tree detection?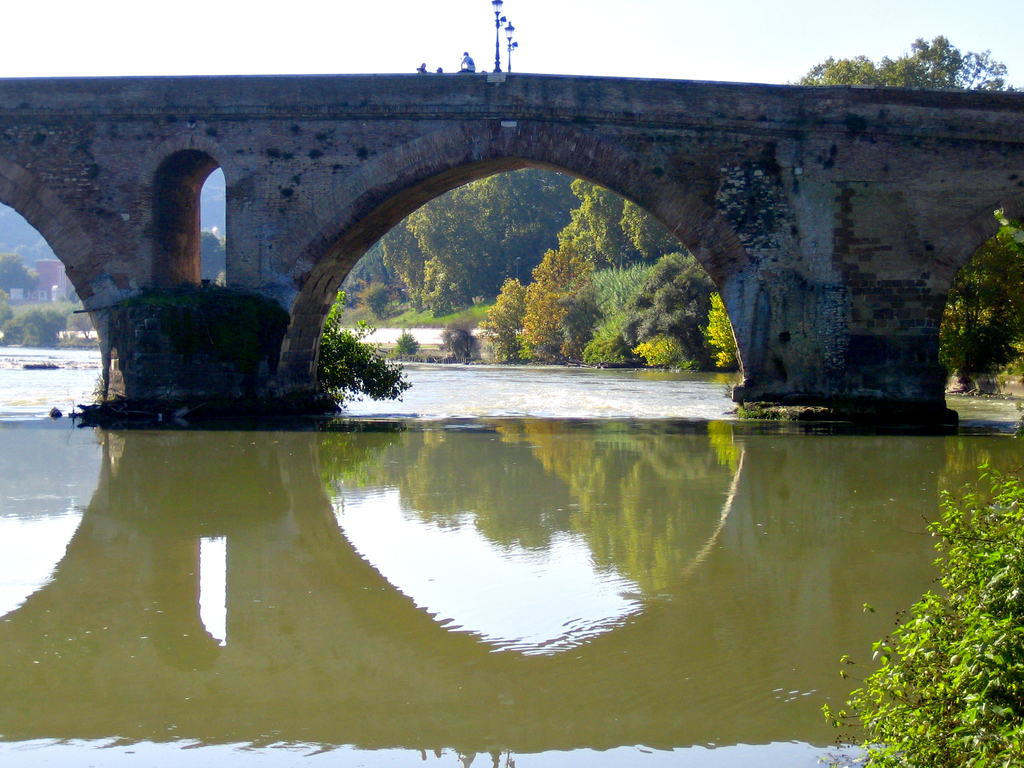
(486, 147, 556, 280)
